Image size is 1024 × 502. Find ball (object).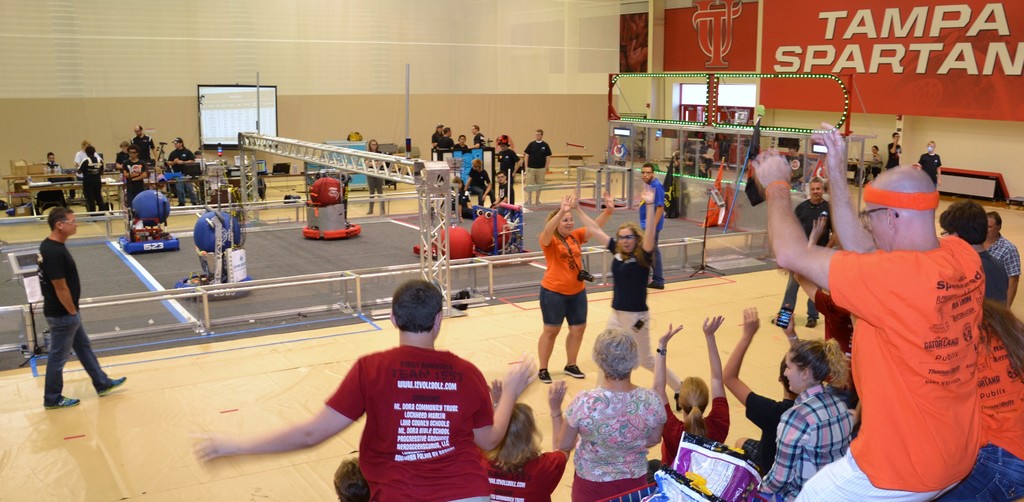
locate(193, 210, 243, 252).
